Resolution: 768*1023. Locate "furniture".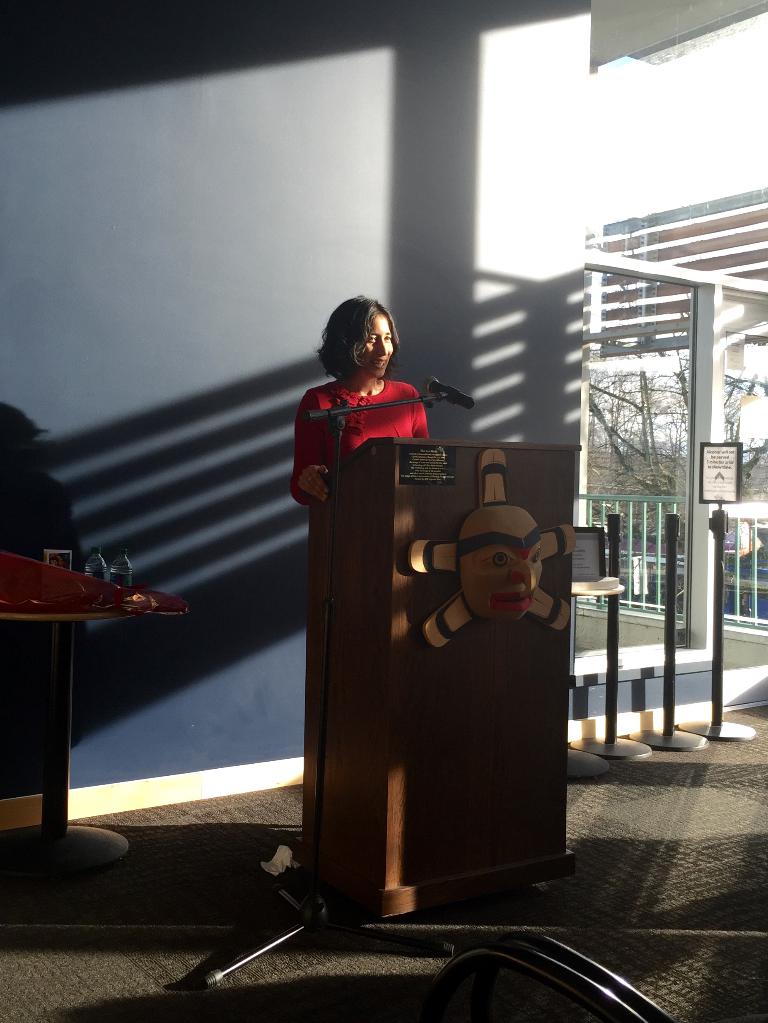
0:550:189:870.
